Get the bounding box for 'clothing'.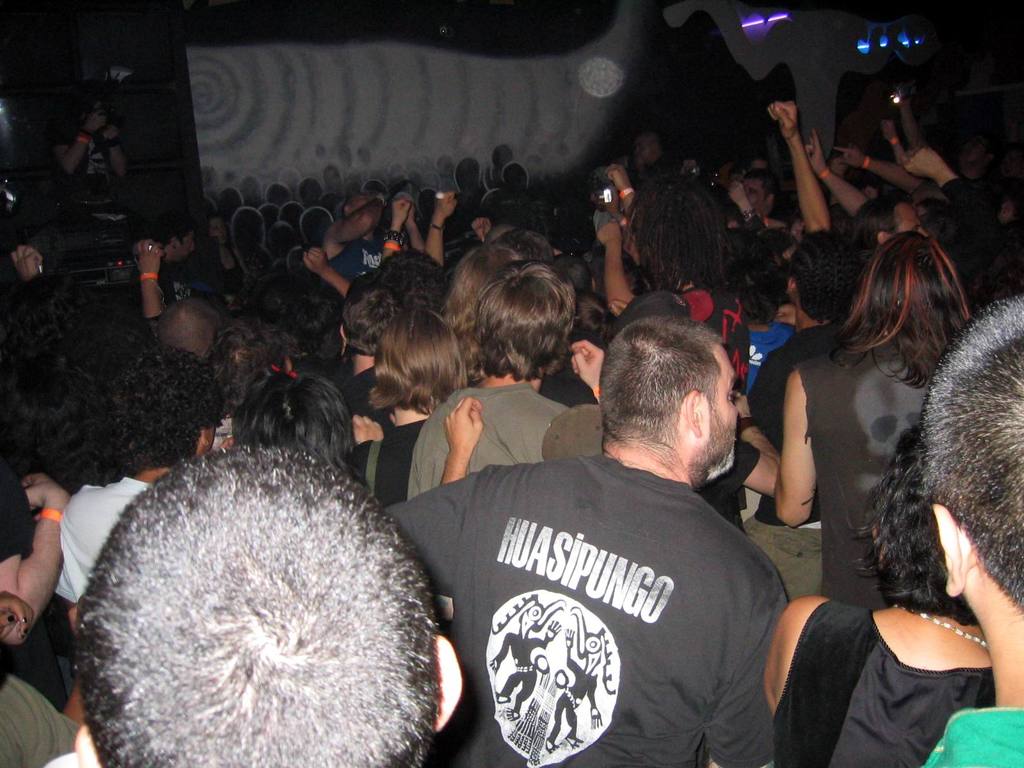
[719,317,805,405].
